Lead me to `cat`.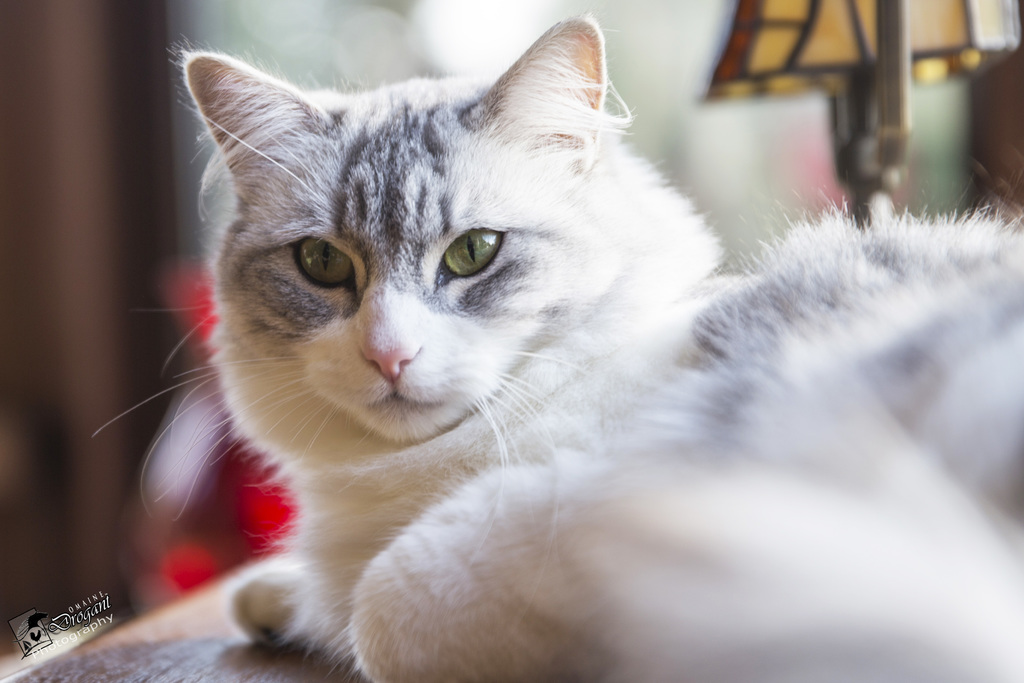
Lead to 93:14:1023:682.
